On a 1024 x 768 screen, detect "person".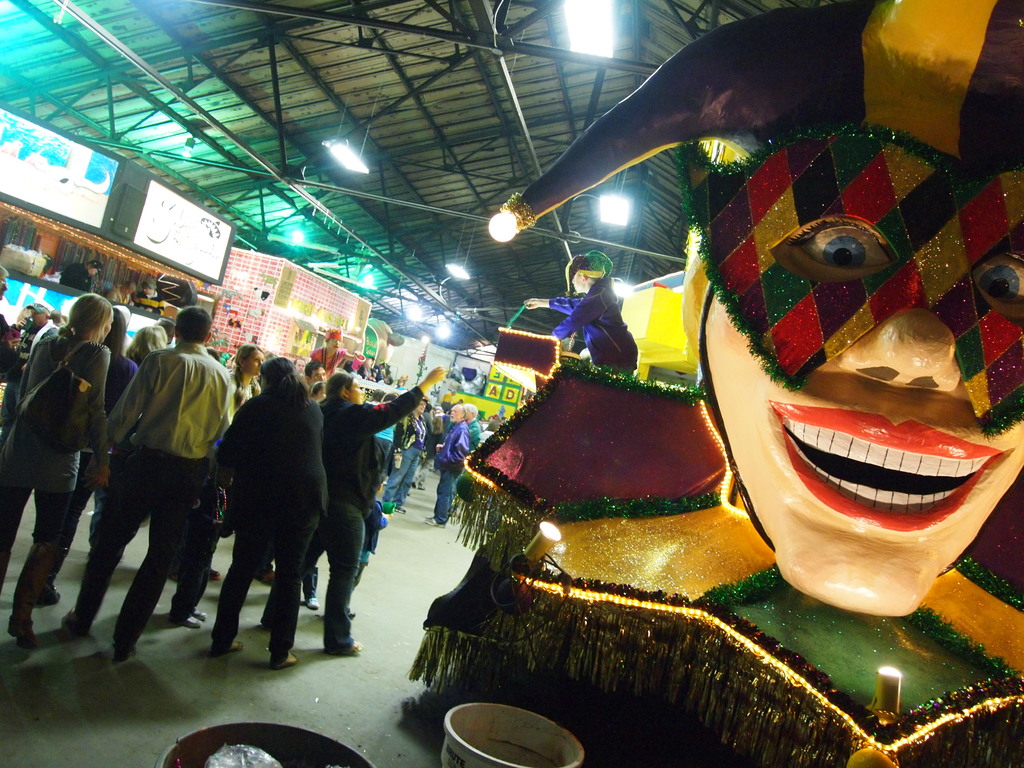
left=381, top=399, right=428, bottom=514.
